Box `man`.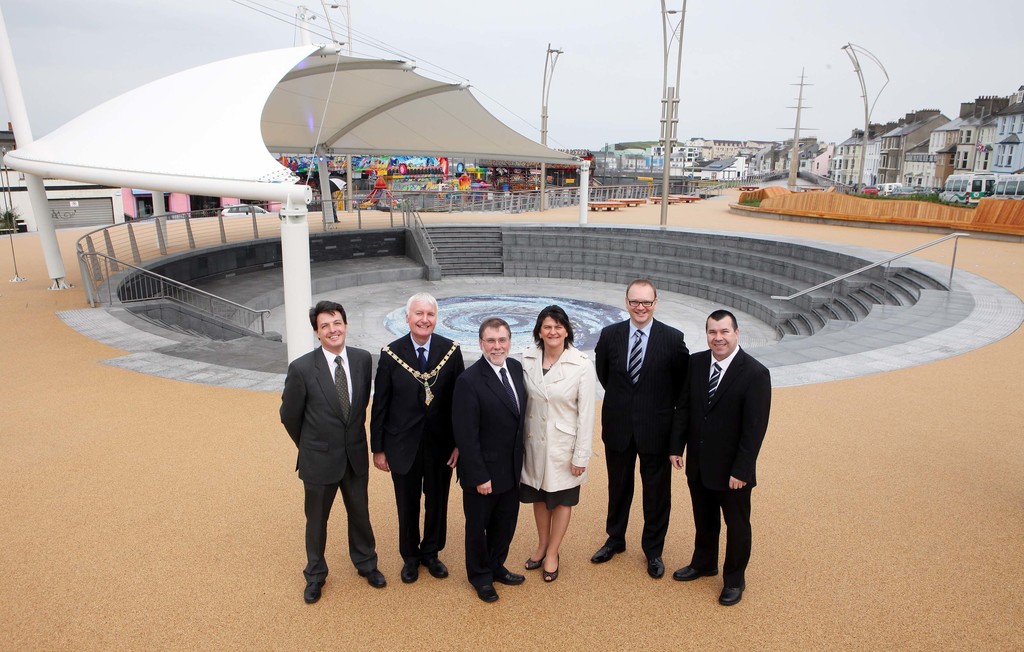
(x1=370, y1=290, x2=472, y2=587).
